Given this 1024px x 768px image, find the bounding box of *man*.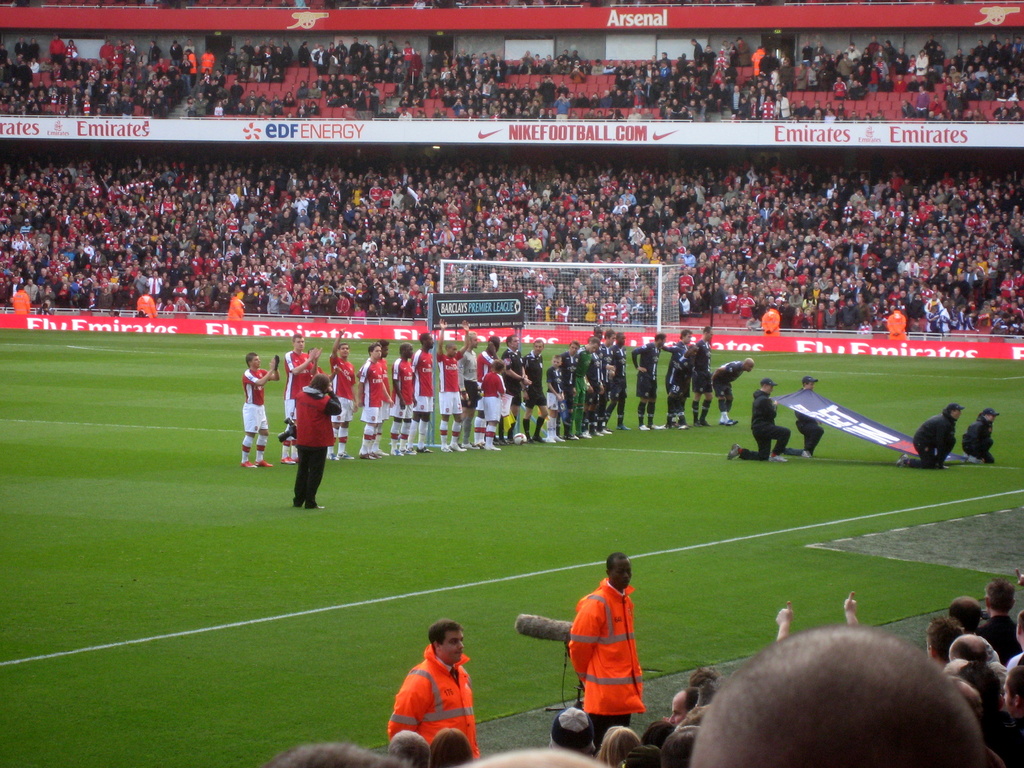
{"x1": 387, "y1": 618, "x2": 480, "y2": 762}.
